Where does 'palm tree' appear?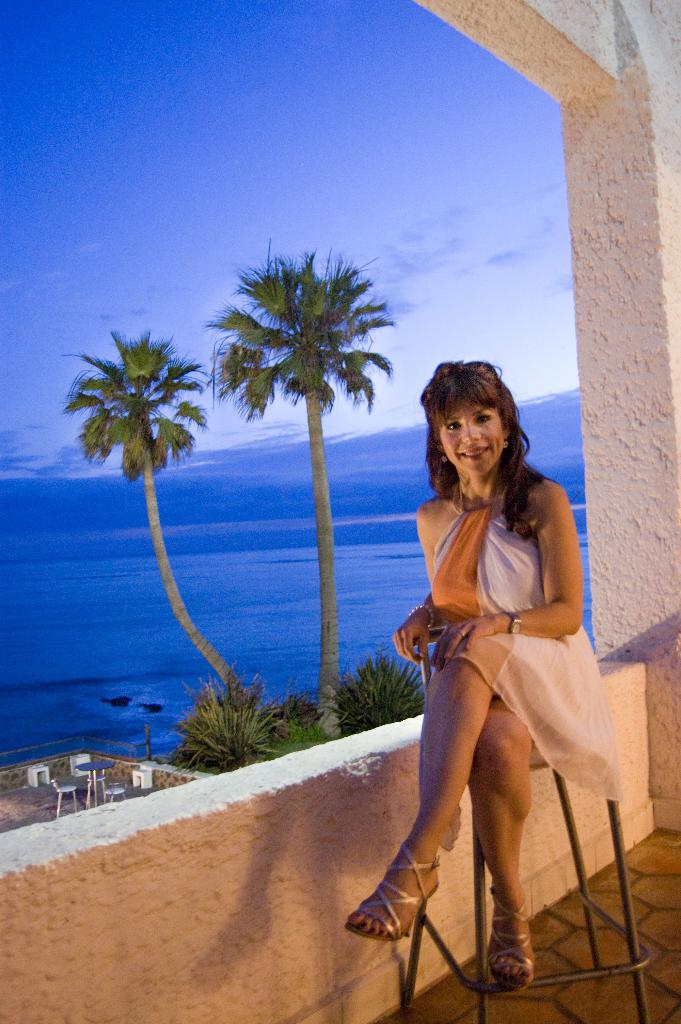
Appears at Rect(207, 235, 405, 742).
